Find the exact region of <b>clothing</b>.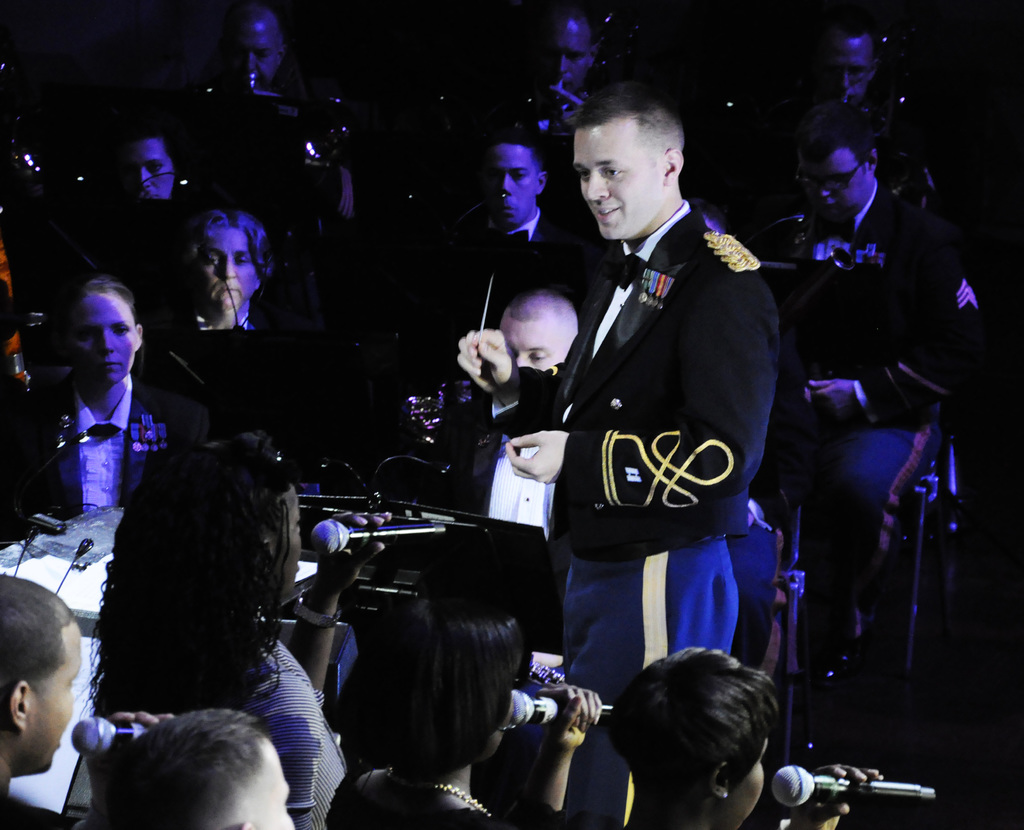
Exact region: x1=2, y1=381, x2=166, y2=559.
